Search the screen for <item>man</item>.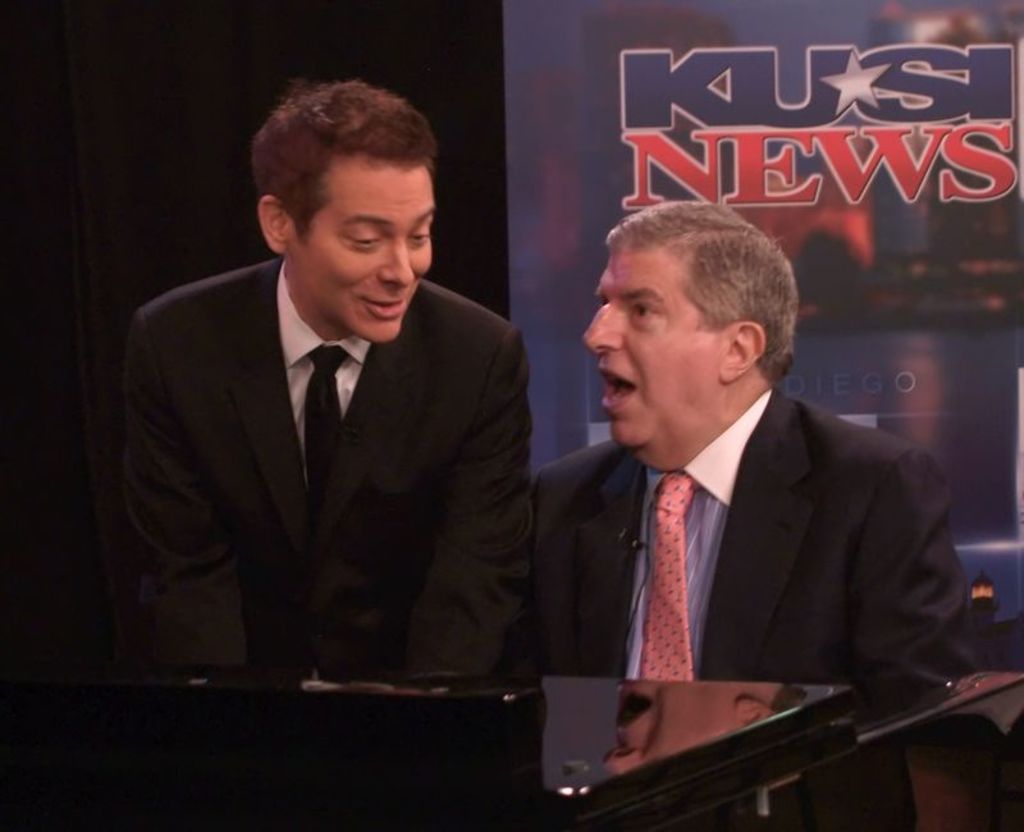
Found at pyautogui.locateOnScreen(534, 205, 974, 831).
